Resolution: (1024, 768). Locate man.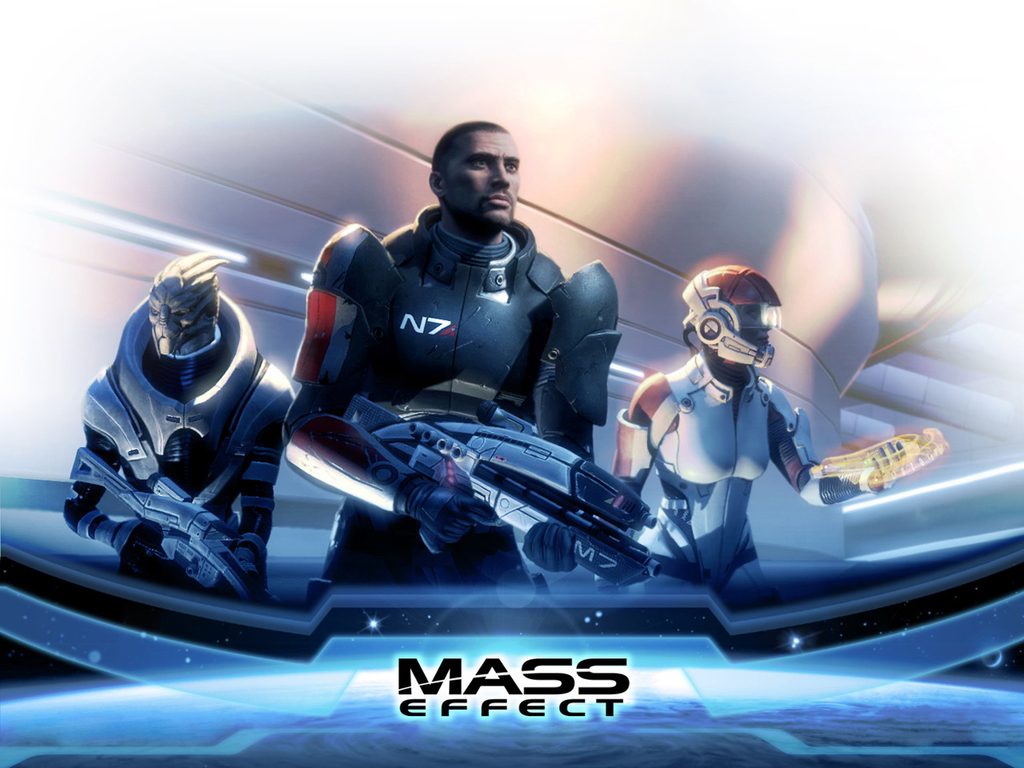
rect(221, 166, 636, 542).
